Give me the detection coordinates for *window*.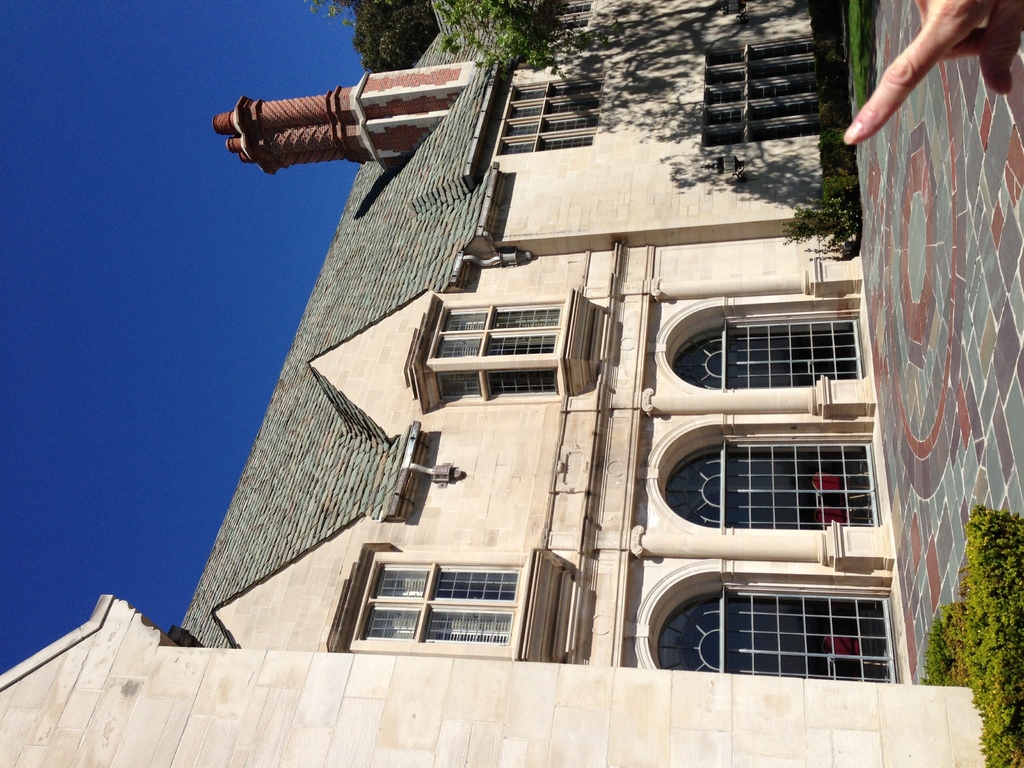
box=[657, 586, 902, 680].
